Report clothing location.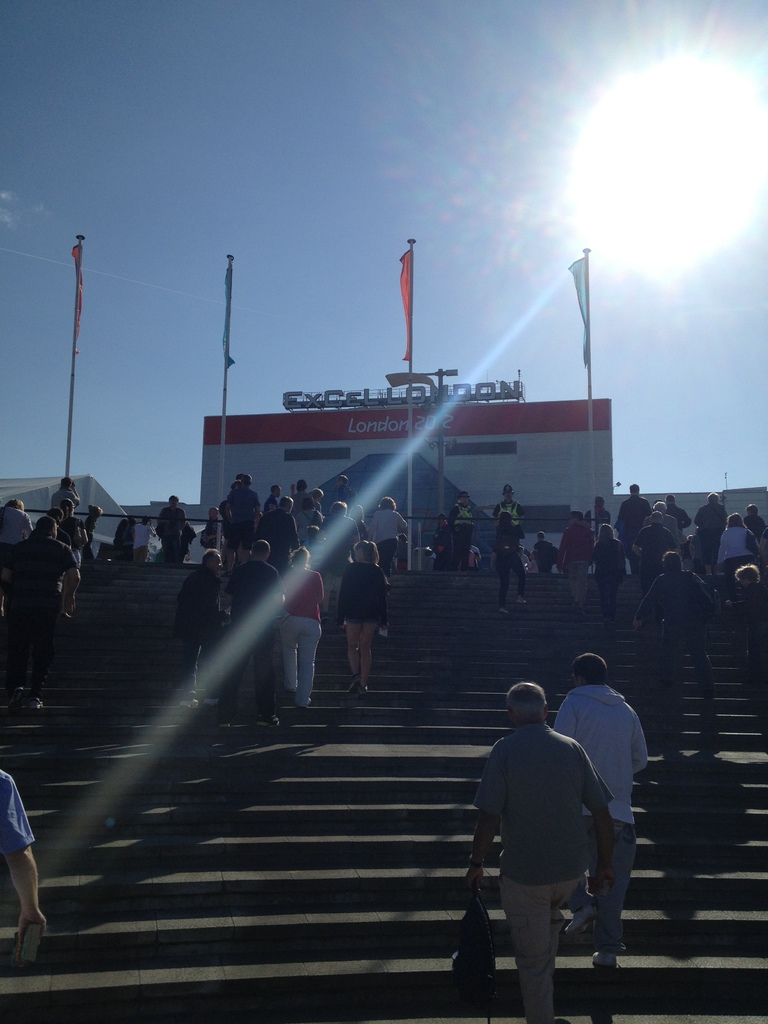
Report: detection(341, 560, 387, 634).
